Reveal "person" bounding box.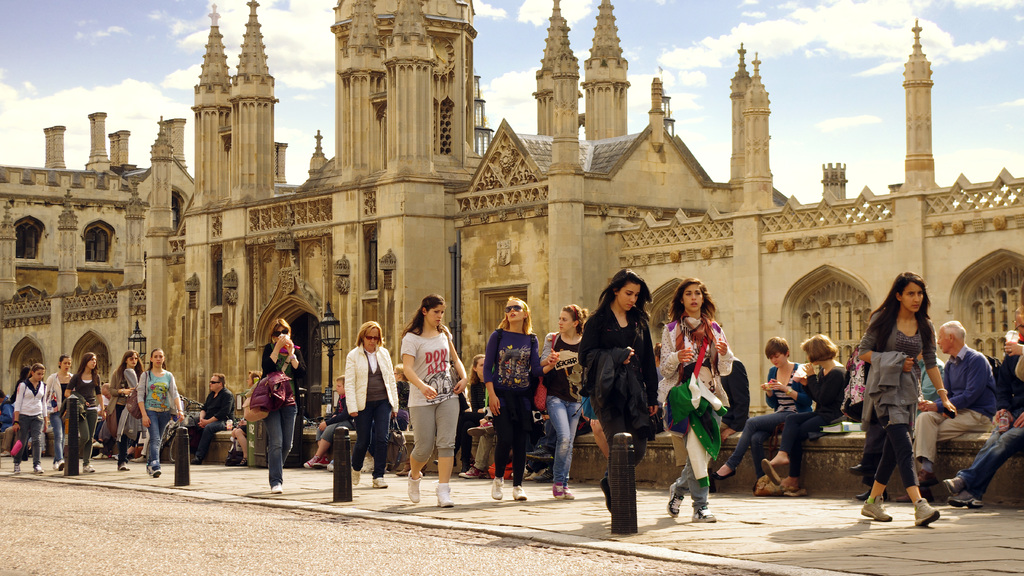
Revealed: 13/362/47/475.
